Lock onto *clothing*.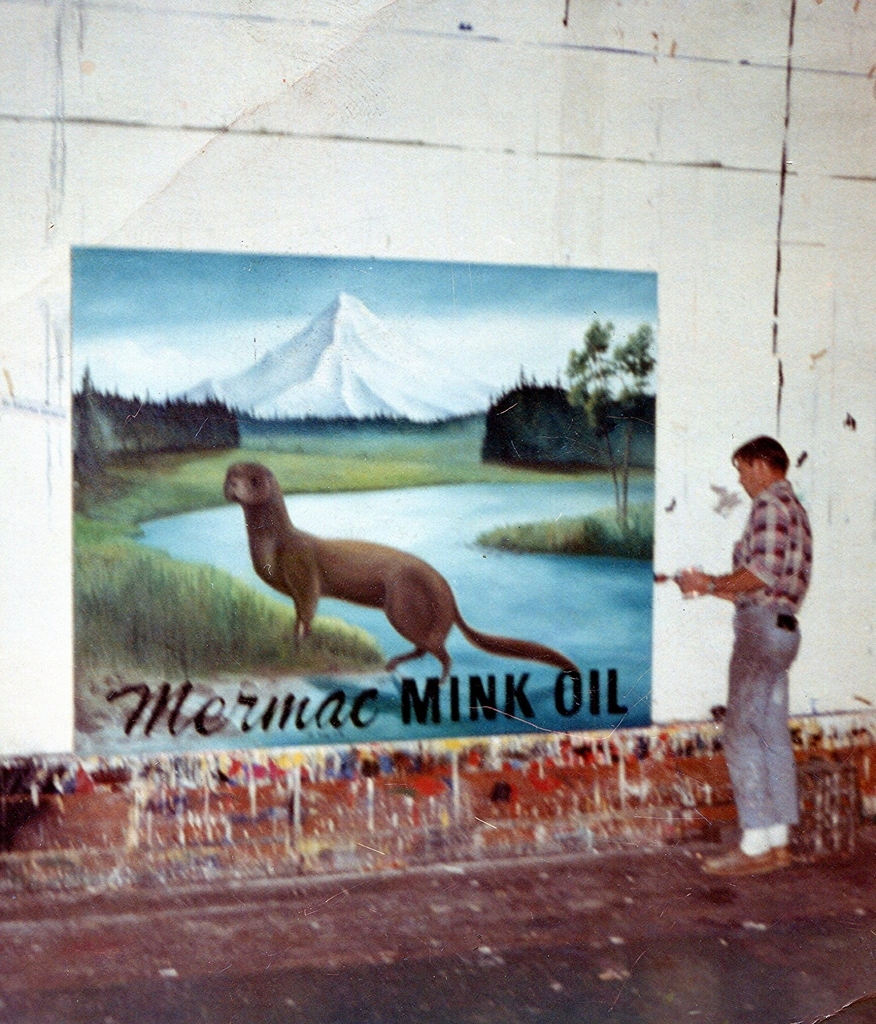
Locked: (720,478,813,824).
